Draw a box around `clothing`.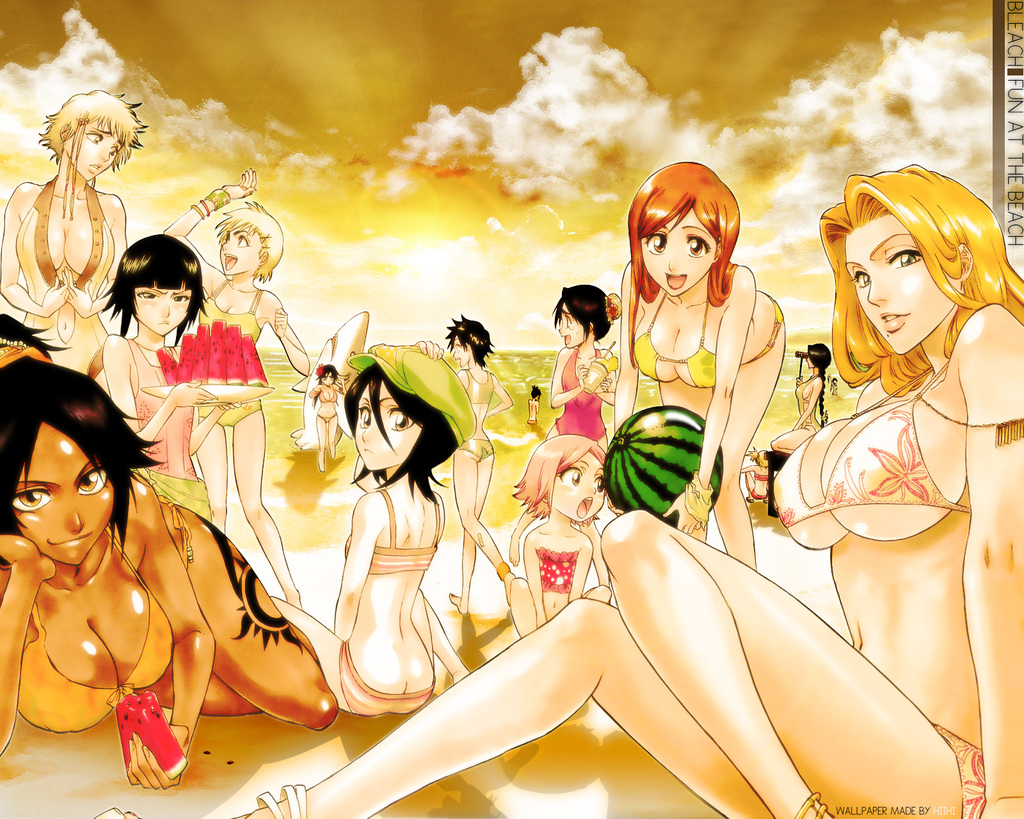
[179,166,313,441].
